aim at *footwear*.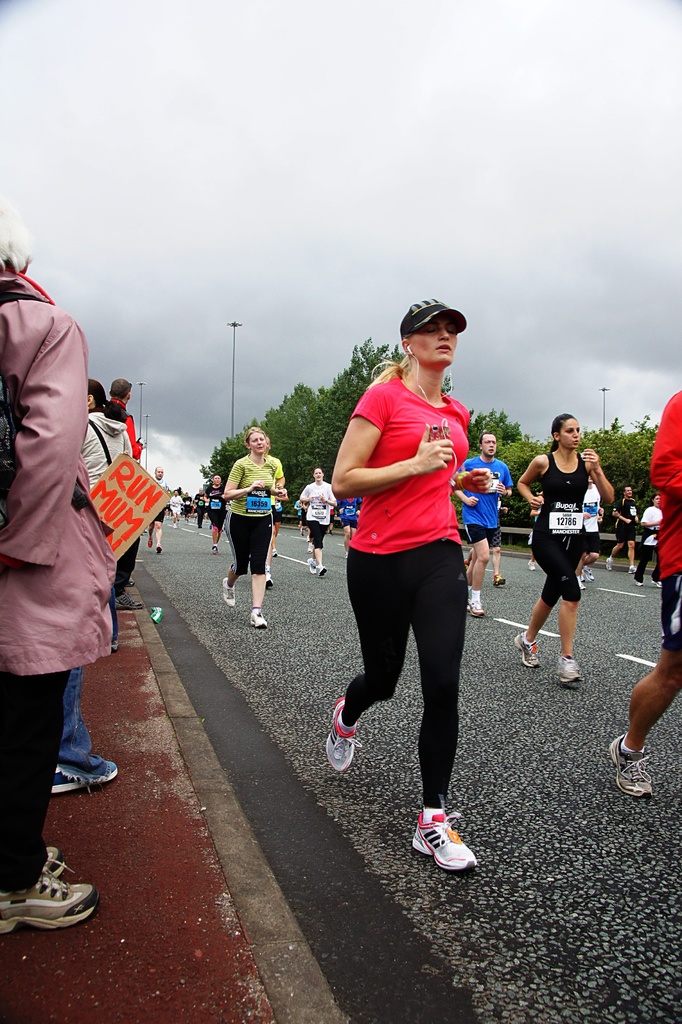
Aimed at region(651, 576, 661, 588).
